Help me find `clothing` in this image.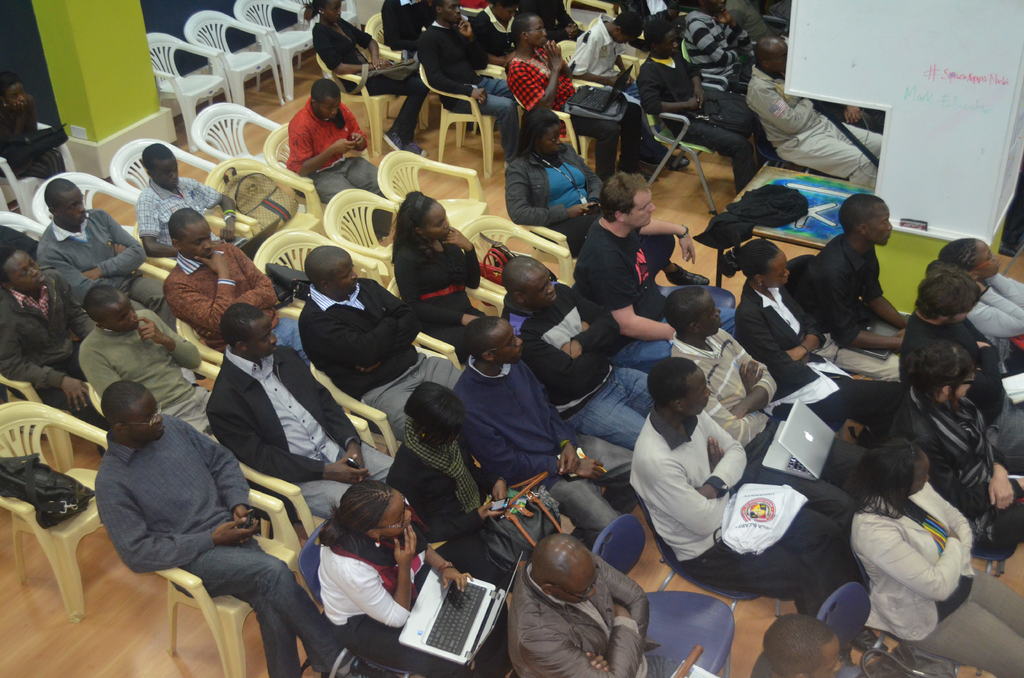
Found it: (x1=964, y1=270, x2=1021, y2=378).
